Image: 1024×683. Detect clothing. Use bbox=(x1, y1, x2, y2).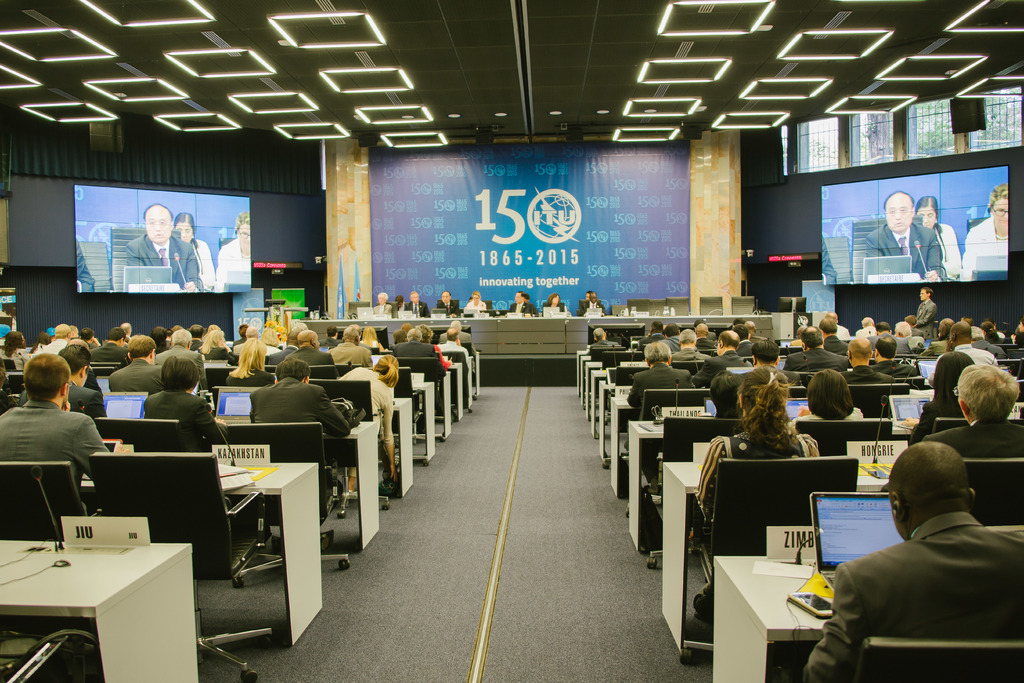
bbox=(829, 493, 1012, 670).
